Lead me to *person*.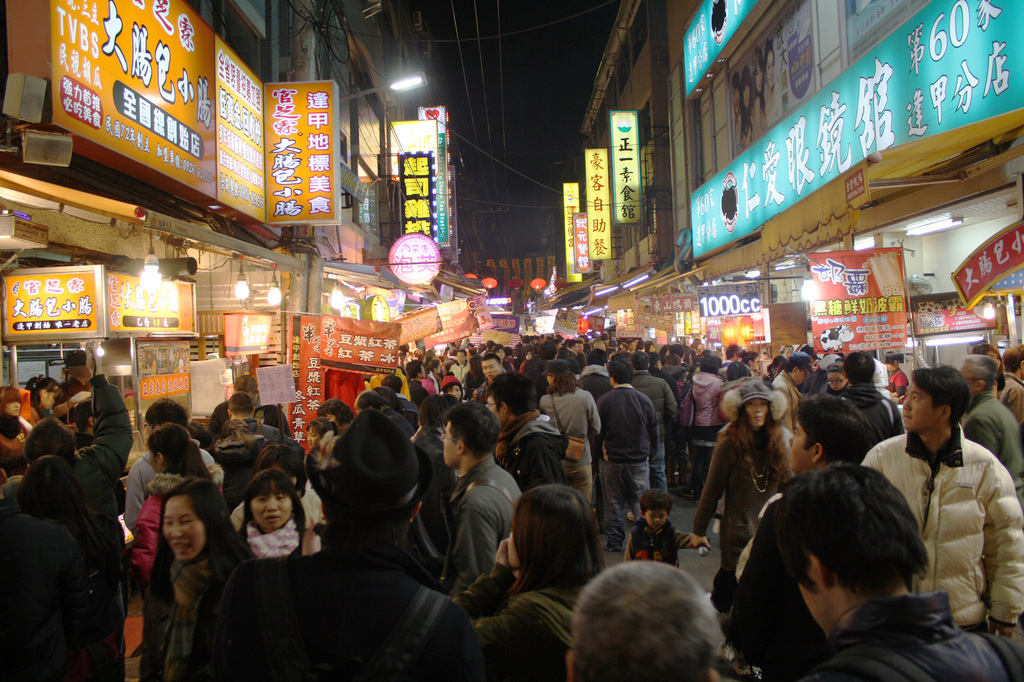
Lead to select_region(588, 350, 668, 531).
